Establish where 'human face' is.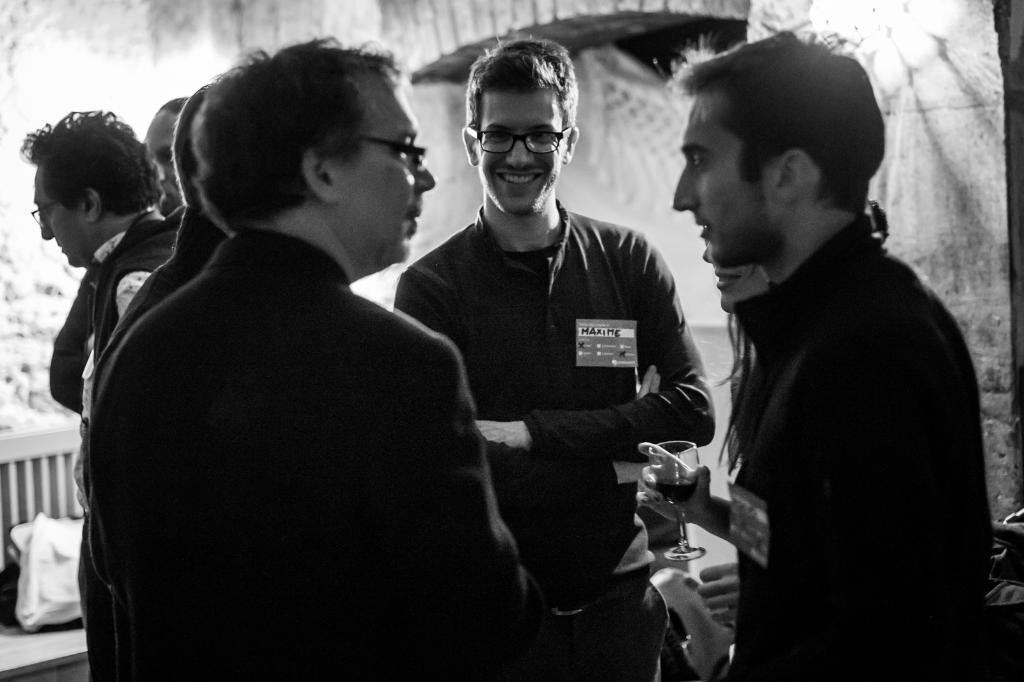
Established at [668, 86, 789, 257].
